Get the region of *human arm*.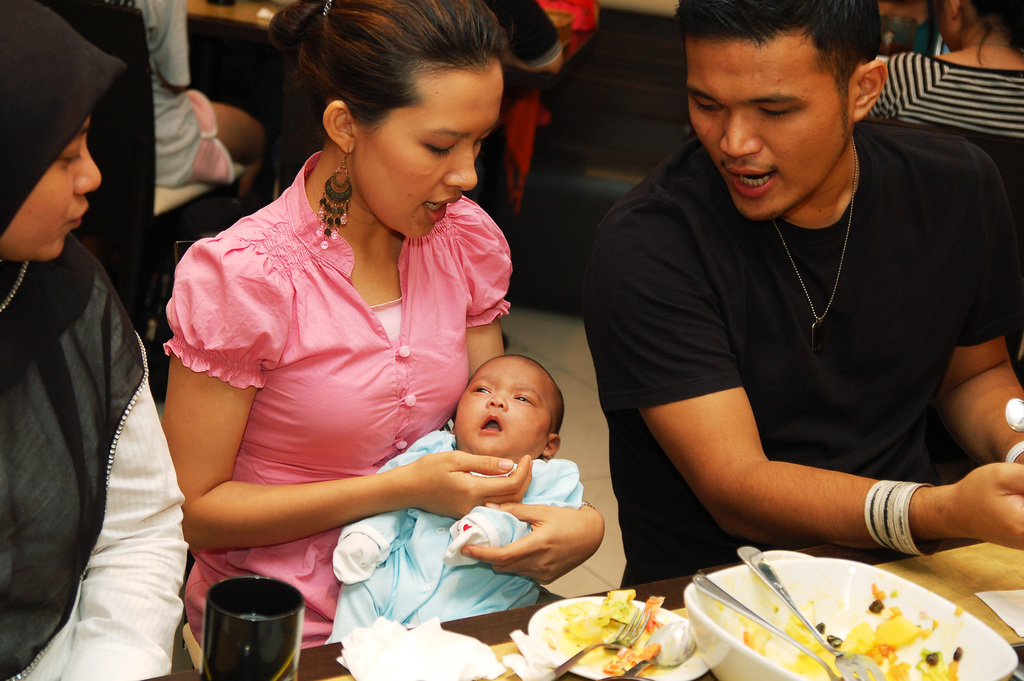
<box>154,245,543,554</box>.
